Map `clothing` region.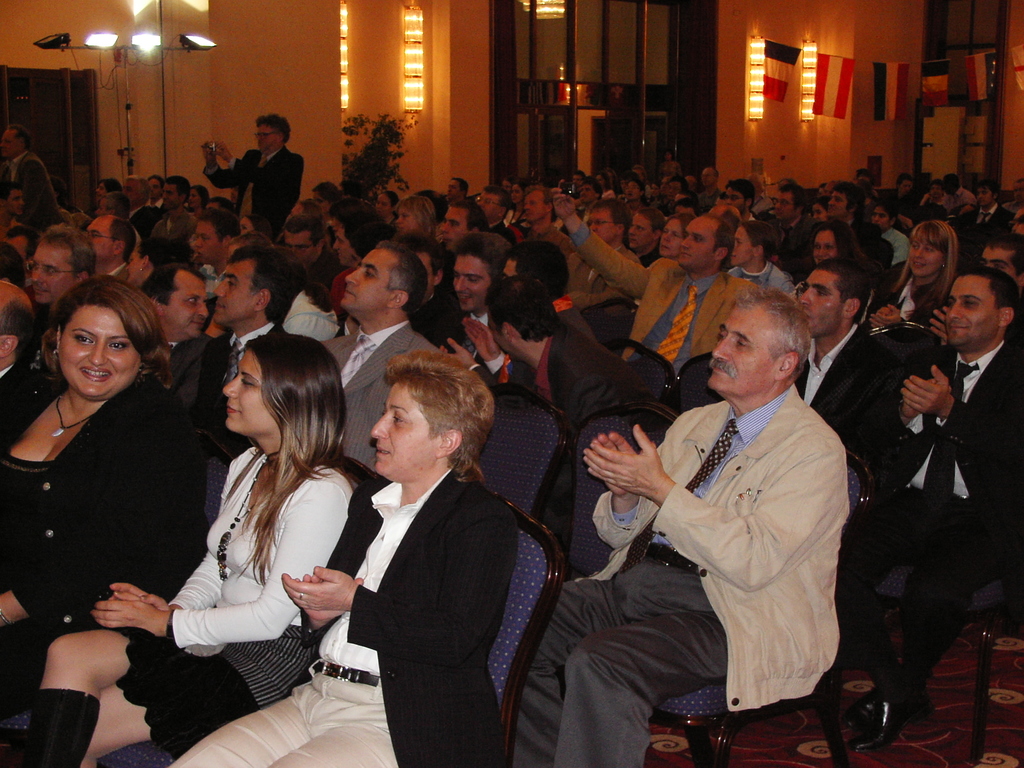
Mapped to <region>0, 374, 202, 719</region>.
